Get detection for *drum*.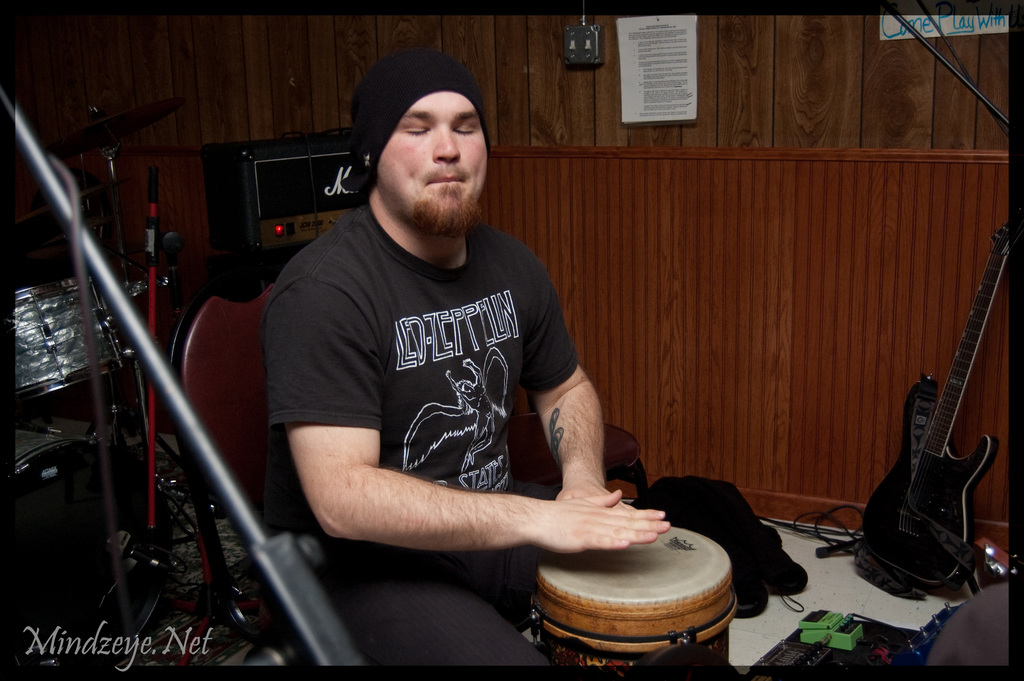
Detection: l=13, t=429, r=173, b=675.
